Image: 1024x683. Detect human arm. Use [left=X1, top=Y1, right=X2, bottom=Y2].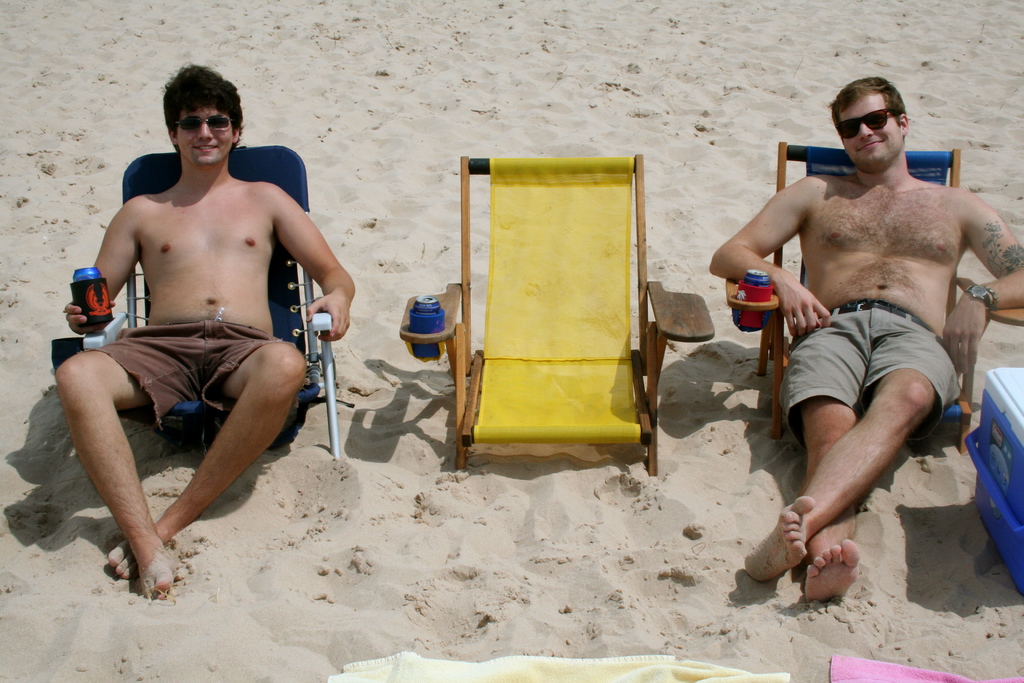
[left=936, top=184, right=1023, bottom=389].
